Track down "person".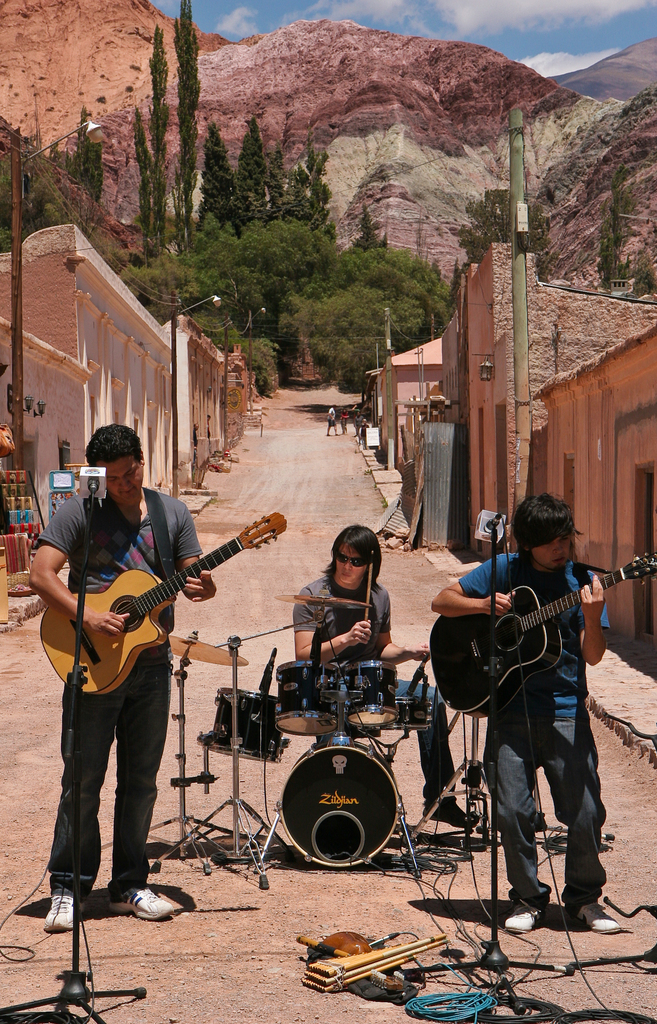
Tracked to l=341, t=403, r=348, b=429.
